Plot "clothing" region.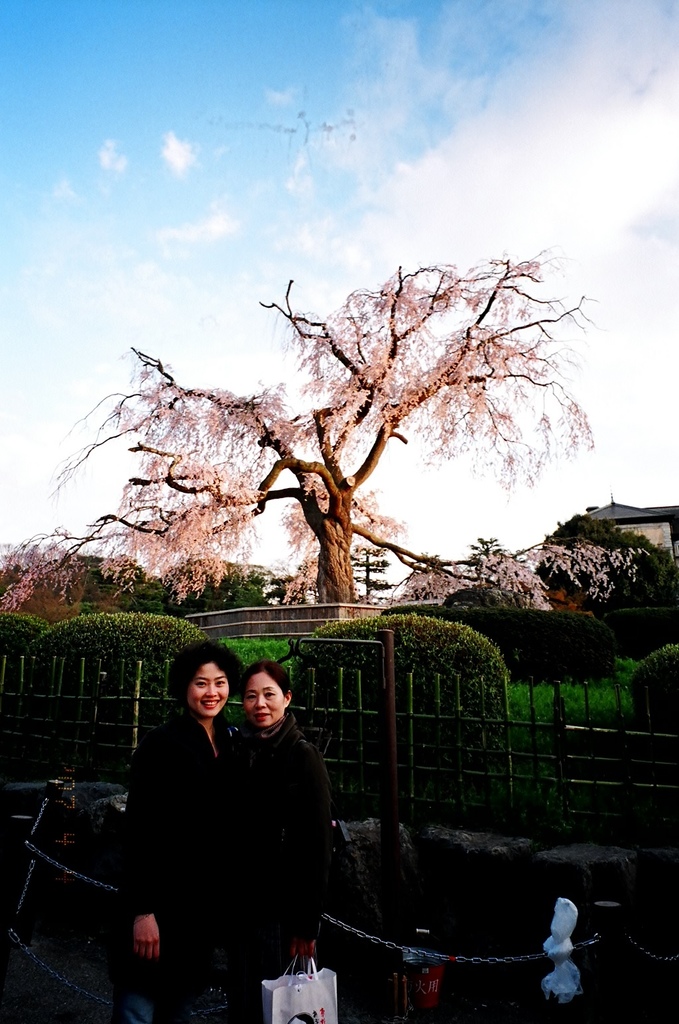
Plotted at 227/709/334/1023.
